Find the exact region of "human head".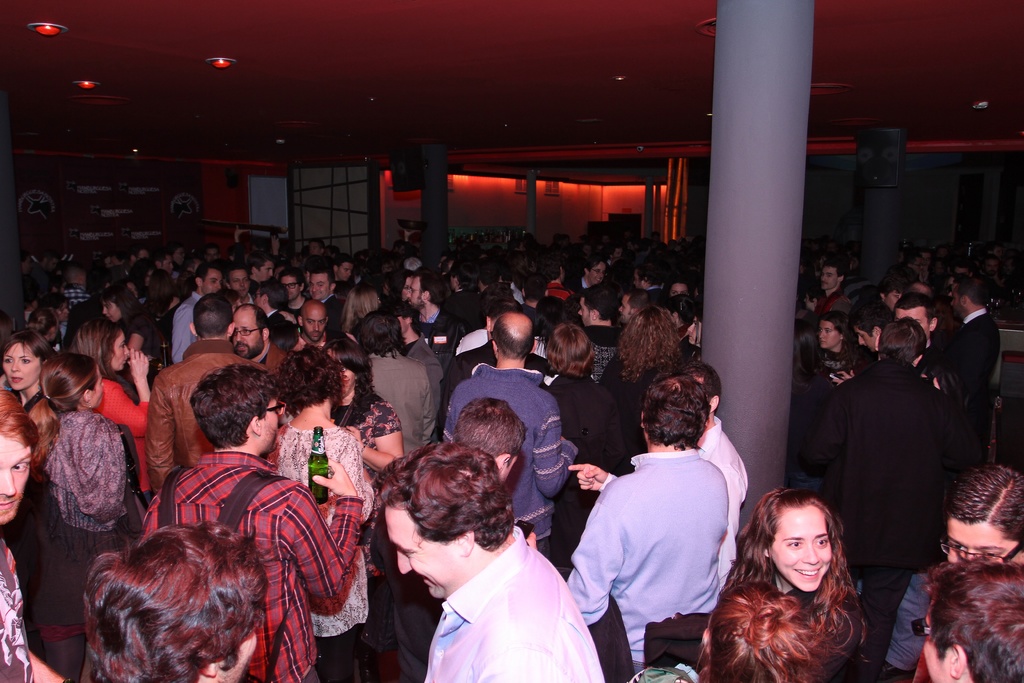
Exact region: Rect(883, 265, 911, 310).
